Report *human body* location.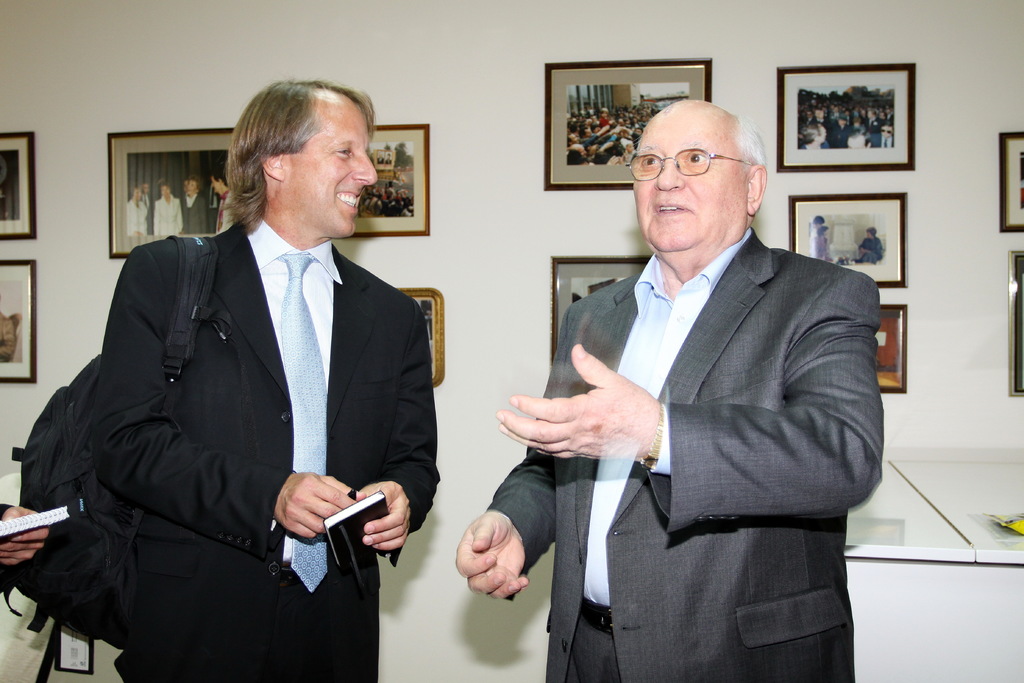
Report: (x1=50, y1=95, x2=434, y2=682).
